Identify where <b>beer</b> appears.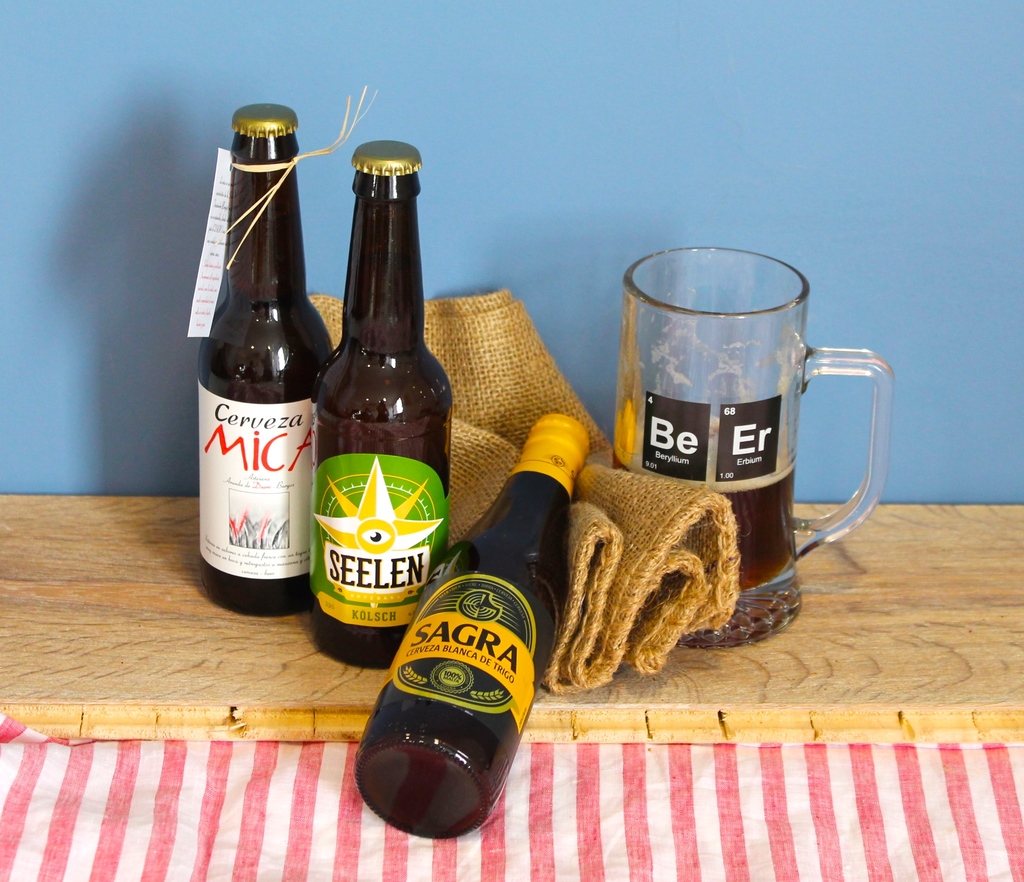
Appears at box=[316, 113, 456, 682].
